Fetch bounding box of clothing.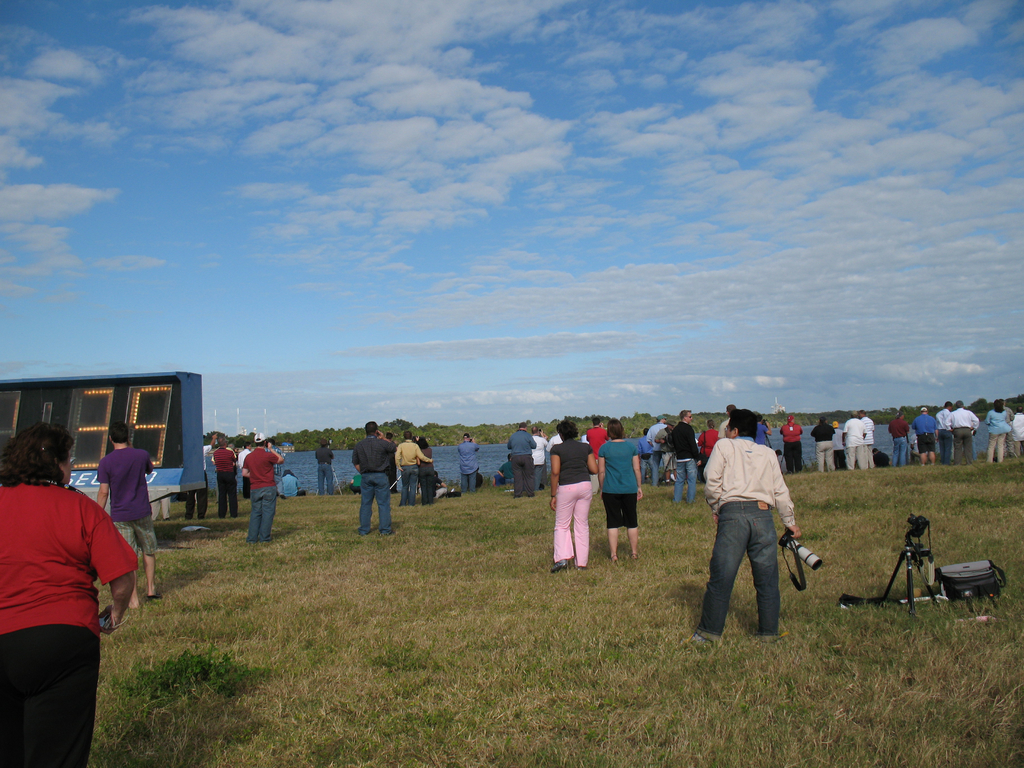
Bbox: left=668, top=420, right=702, bottom=500.
